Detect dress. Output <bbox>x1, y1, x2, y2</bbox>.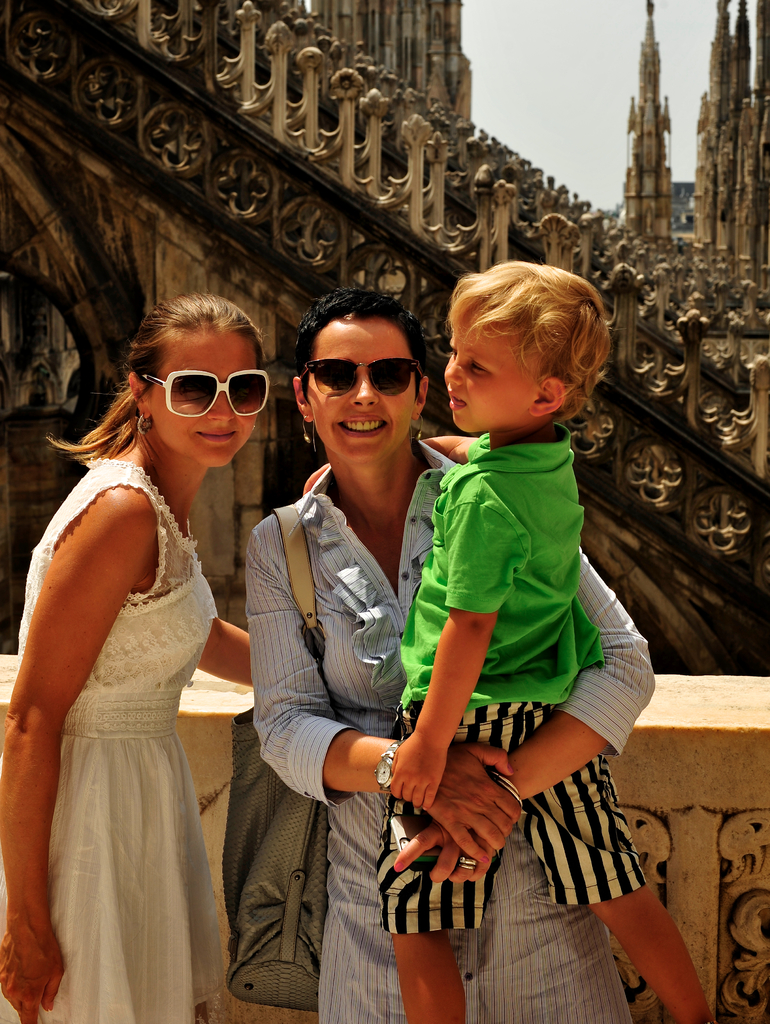
<bbox>35, 472, 221, 1016</bbox>.
